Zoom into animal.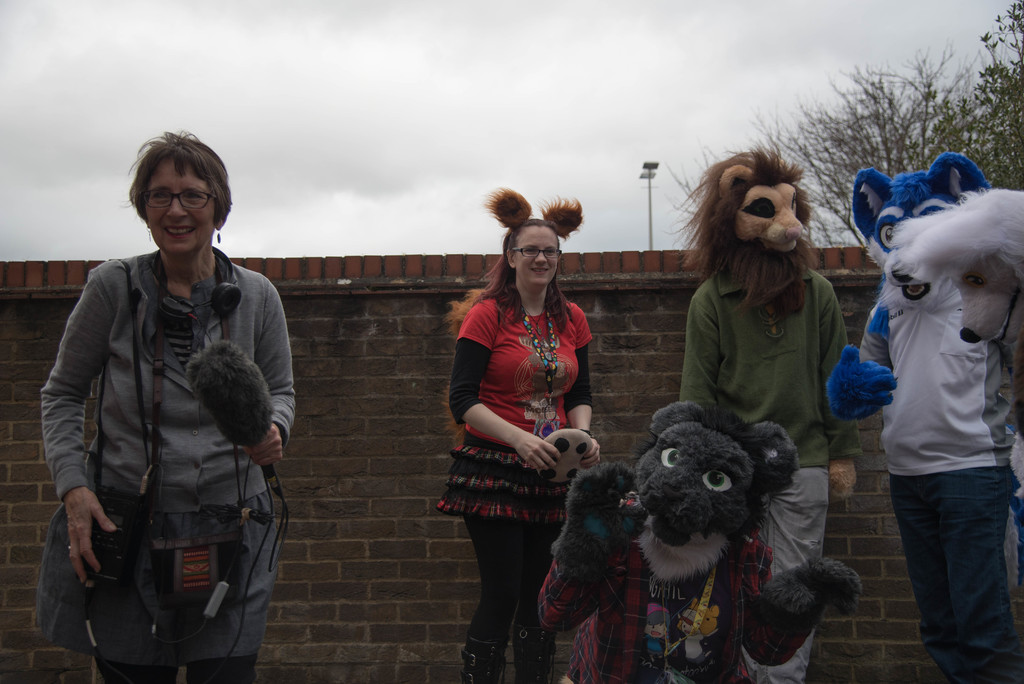
Zoom target: l=539, t=400, r=860, b=683.
